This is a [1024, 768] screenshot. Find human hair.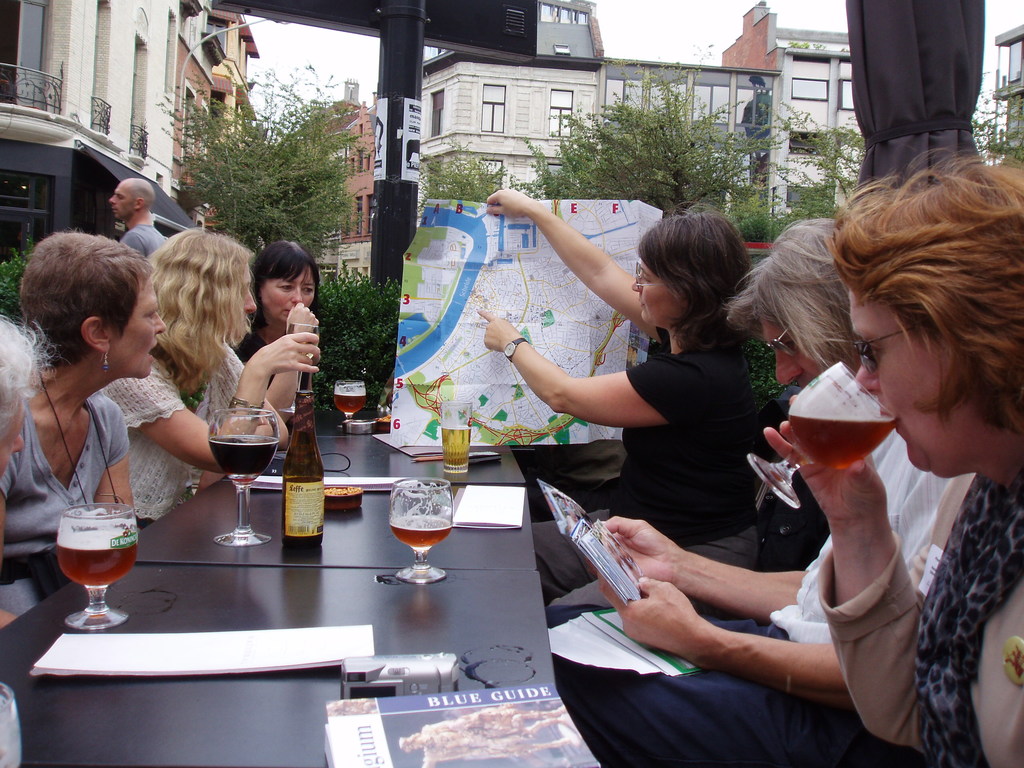
Bounding box: [825,143,1023,442].
